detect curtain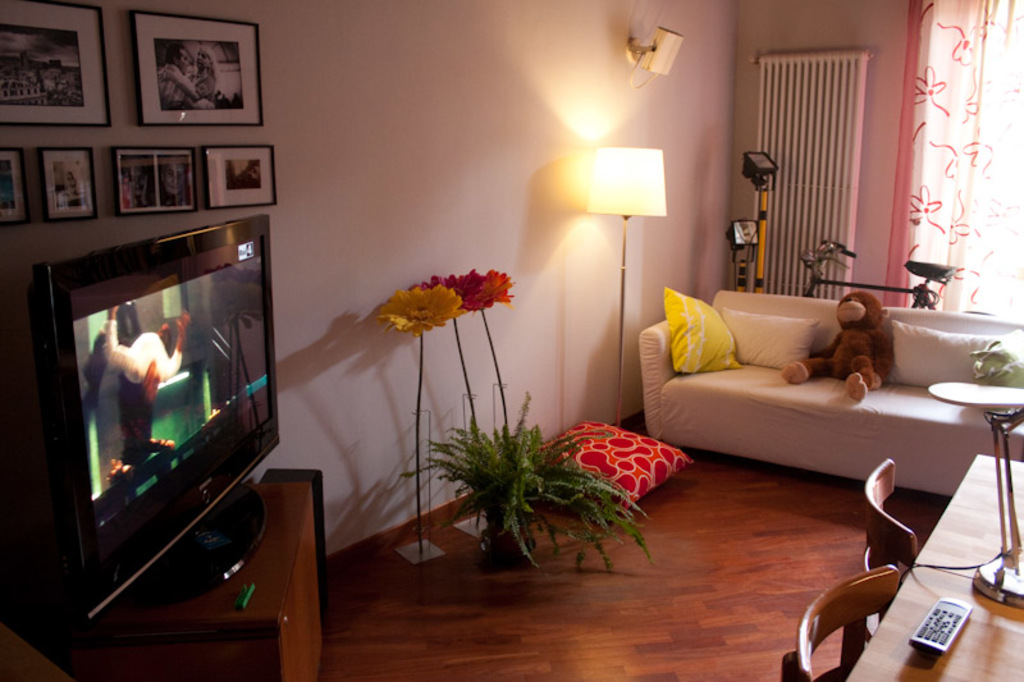
<region>900, 0, 1023, 315</region>
